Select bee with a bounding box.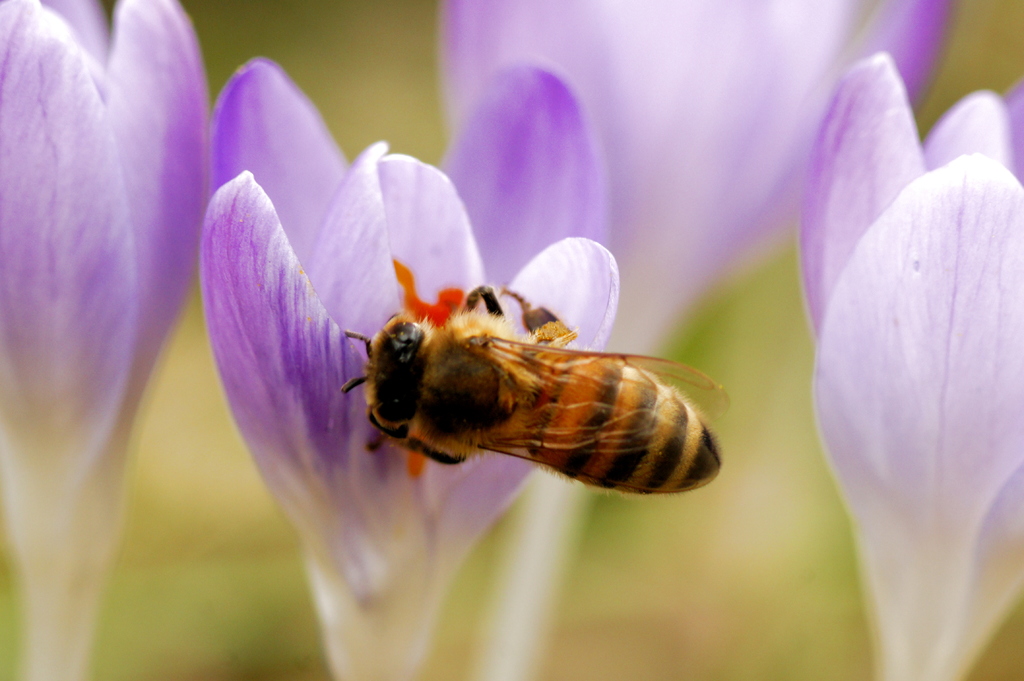
(342, 245, 749, 518).
